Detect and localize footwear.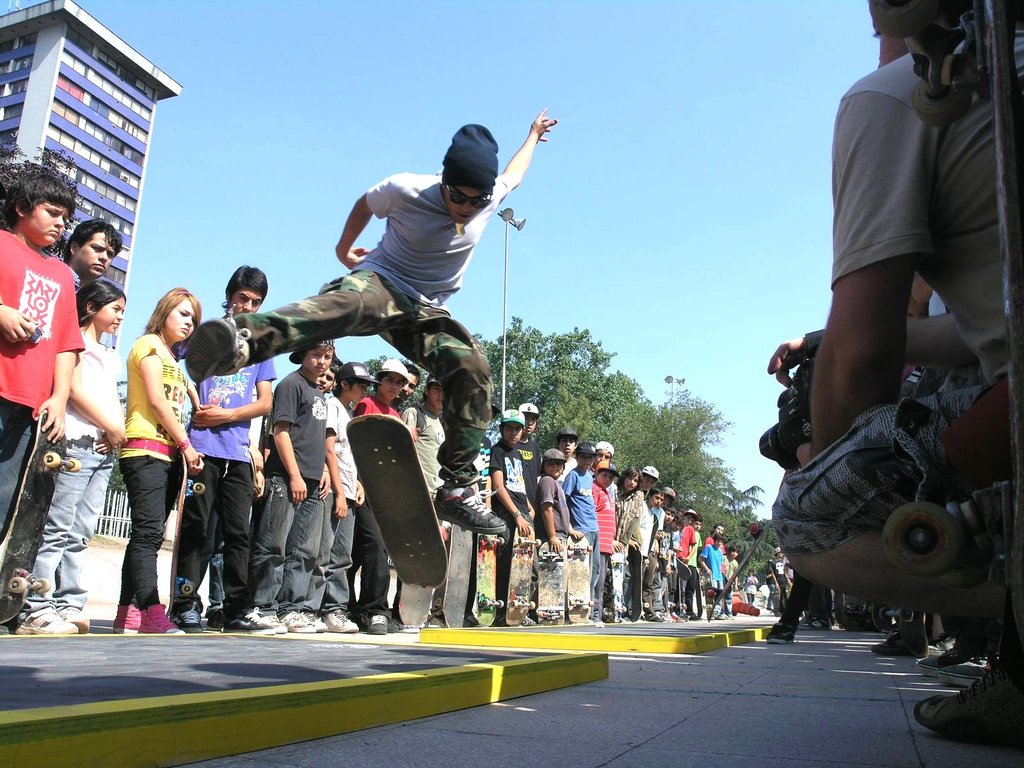
Localized at left=913, top=669, right=1023, bottom=744.
